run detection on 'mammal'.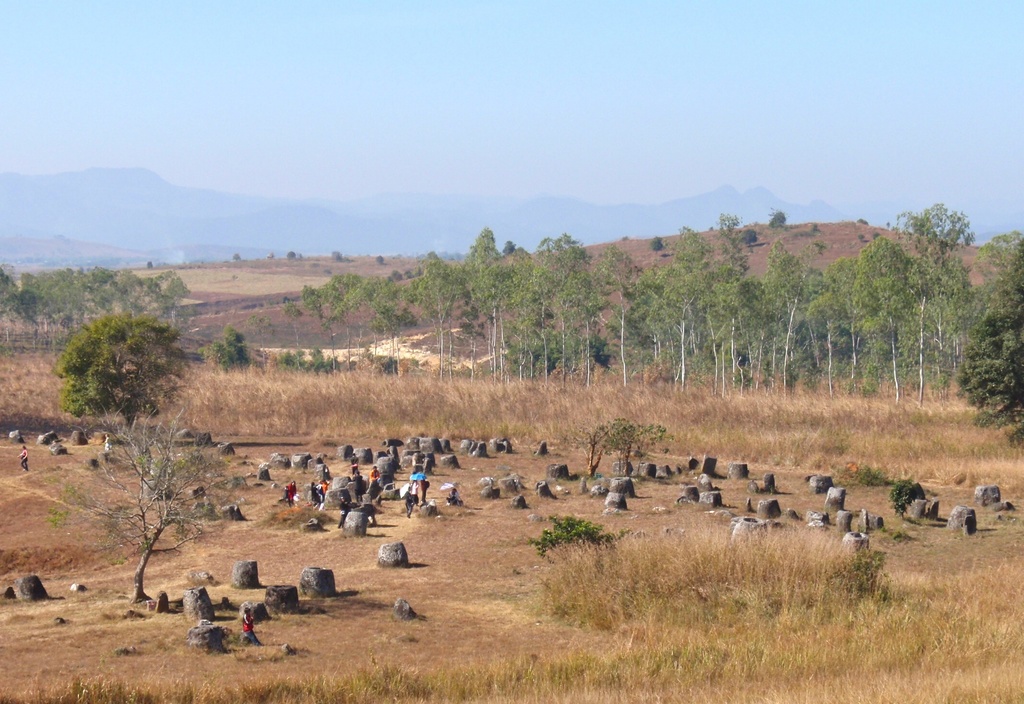
Result: (410,466,429,503).
